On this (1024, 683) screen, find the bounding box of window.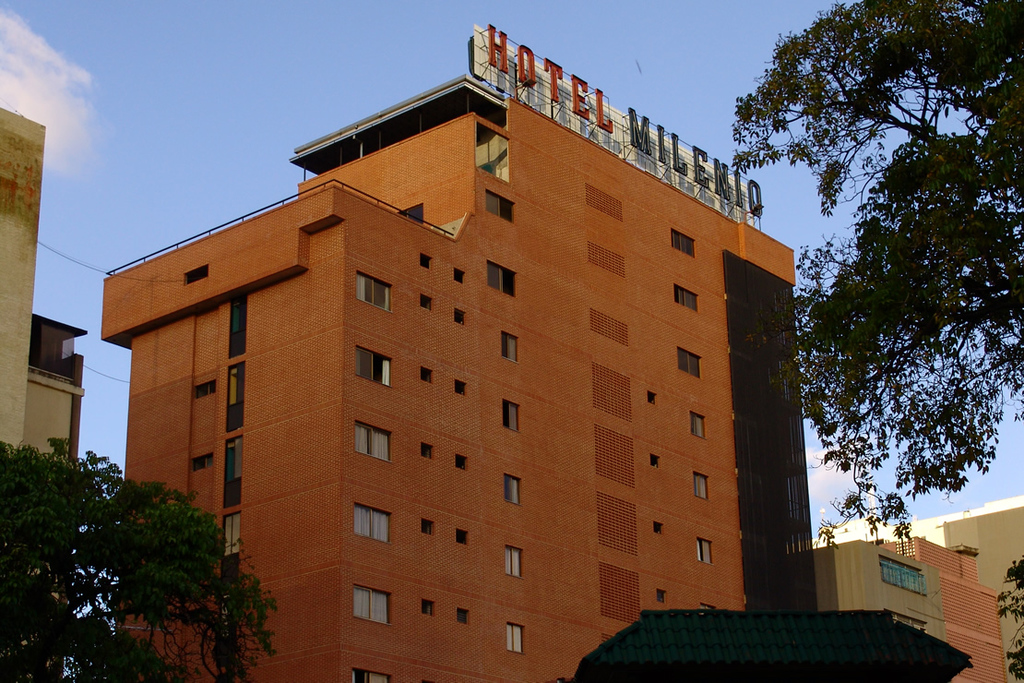
Bounding box: 352:268:392:312.
